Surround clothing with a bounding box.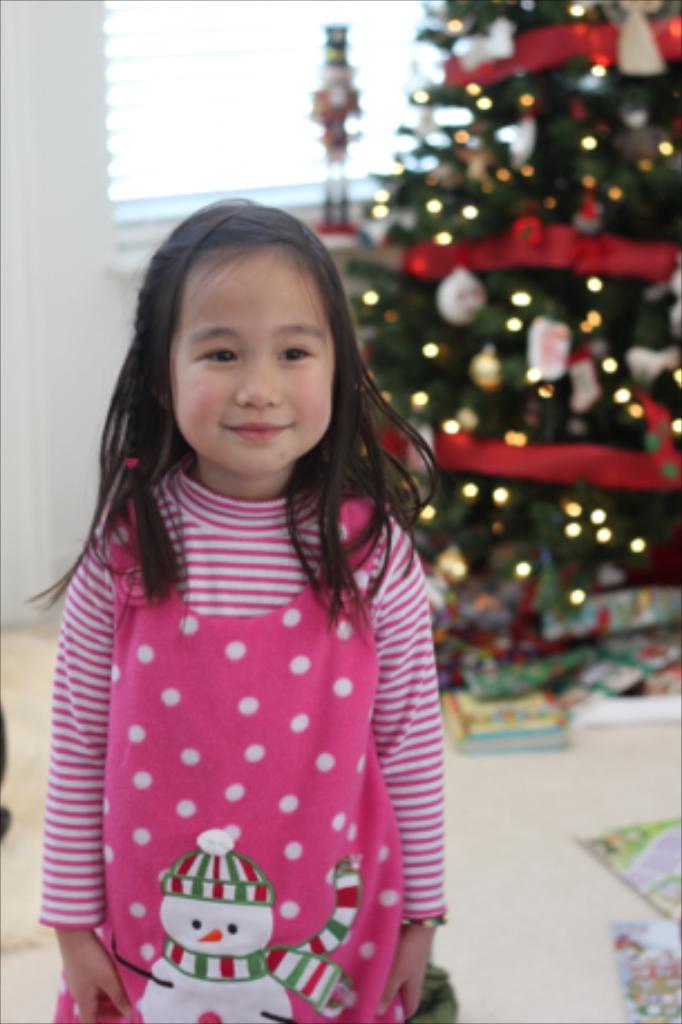
(31,434,445,1013).
